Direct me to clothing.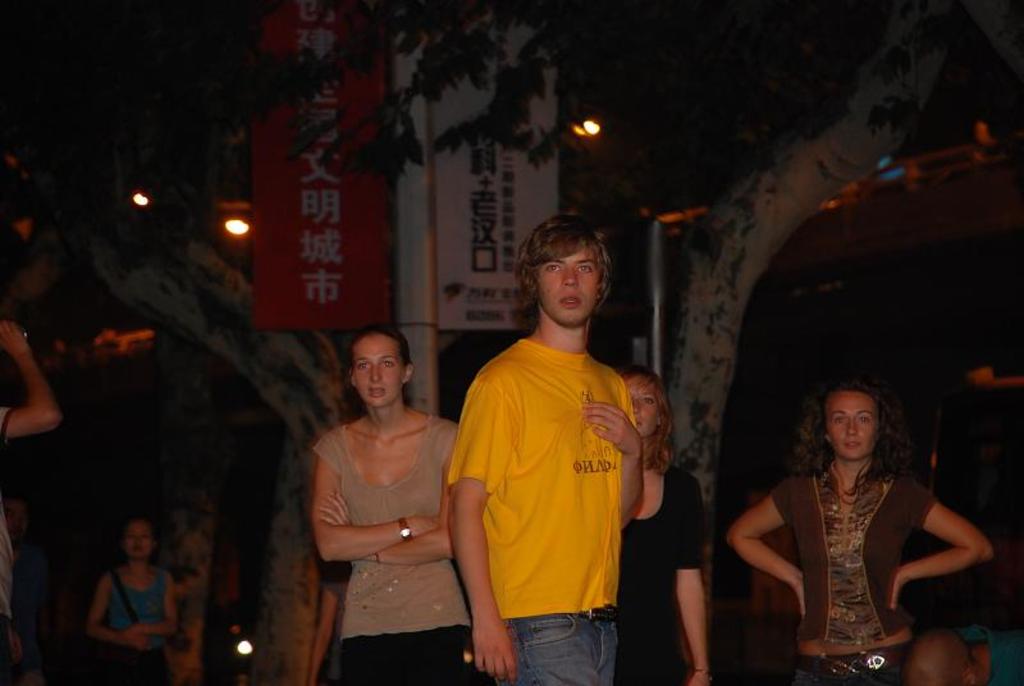
Direction: <bbox>314, 398, 472, 685</bbox>.
